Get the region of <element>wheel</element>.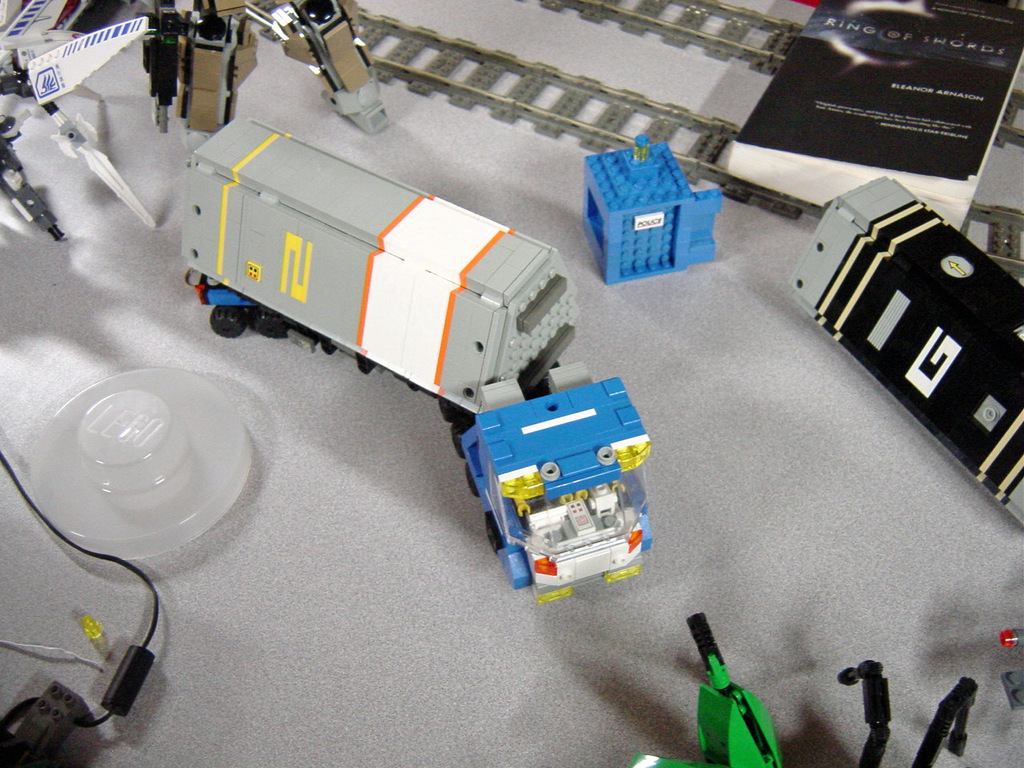
BBox(454, 422, 469, 455).
